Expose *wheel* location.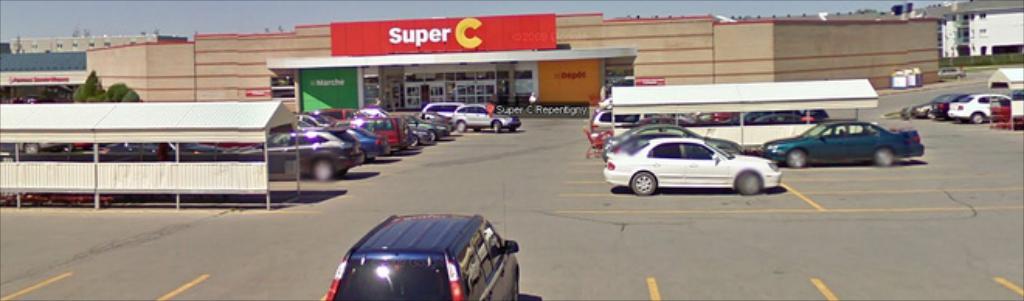
Exposed at bbox(405, 135, 417, 146).
